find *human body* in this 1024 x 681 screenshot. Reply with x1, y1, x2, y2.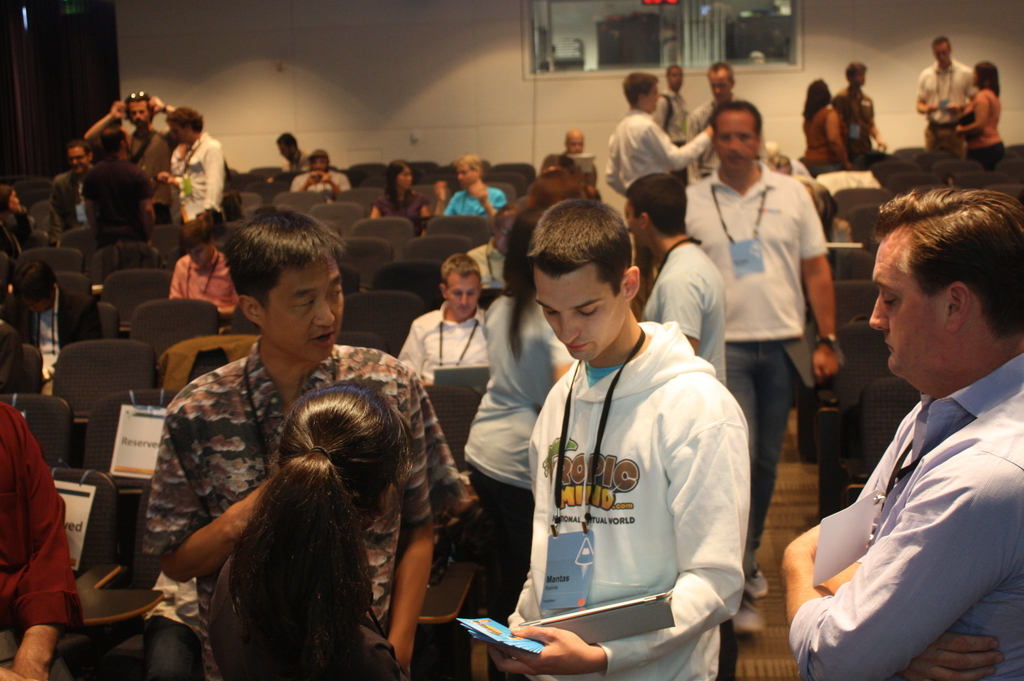
808, 181, 1022, 680.
